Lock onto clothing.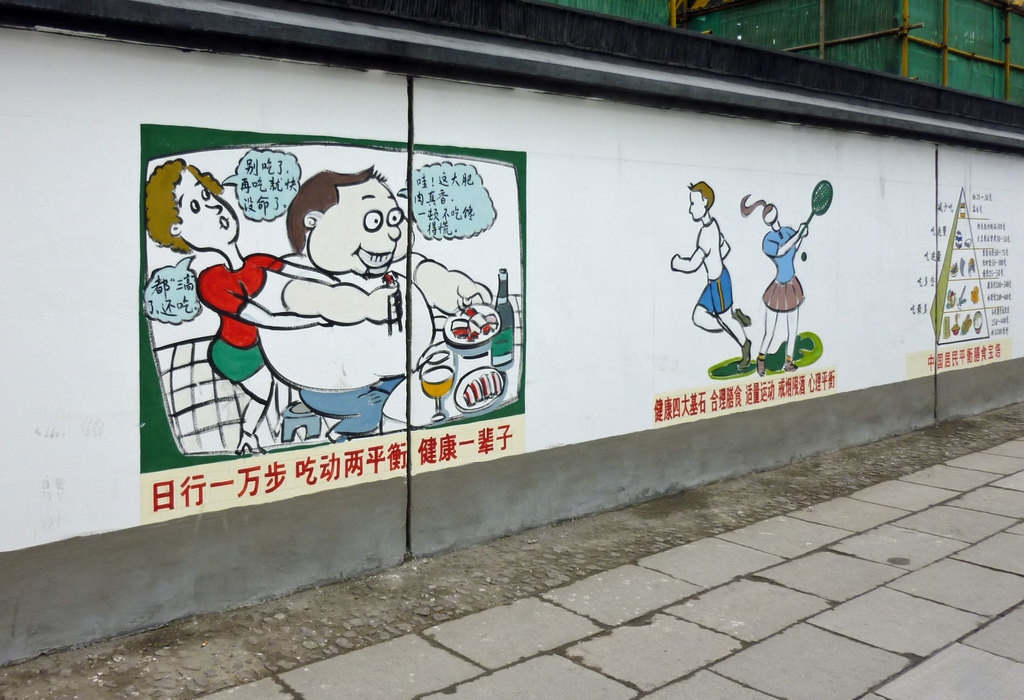
Locked: <bbox>691, 218, 732, 316</bbox>.
